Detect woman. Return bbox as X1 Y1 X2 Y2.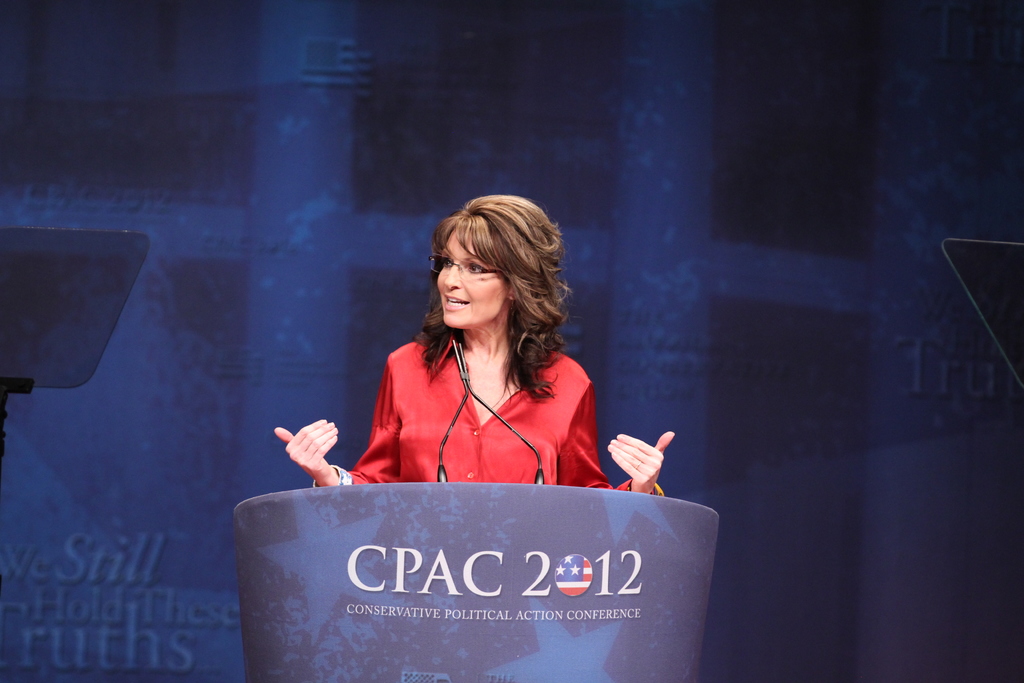
272 190 673 486.
